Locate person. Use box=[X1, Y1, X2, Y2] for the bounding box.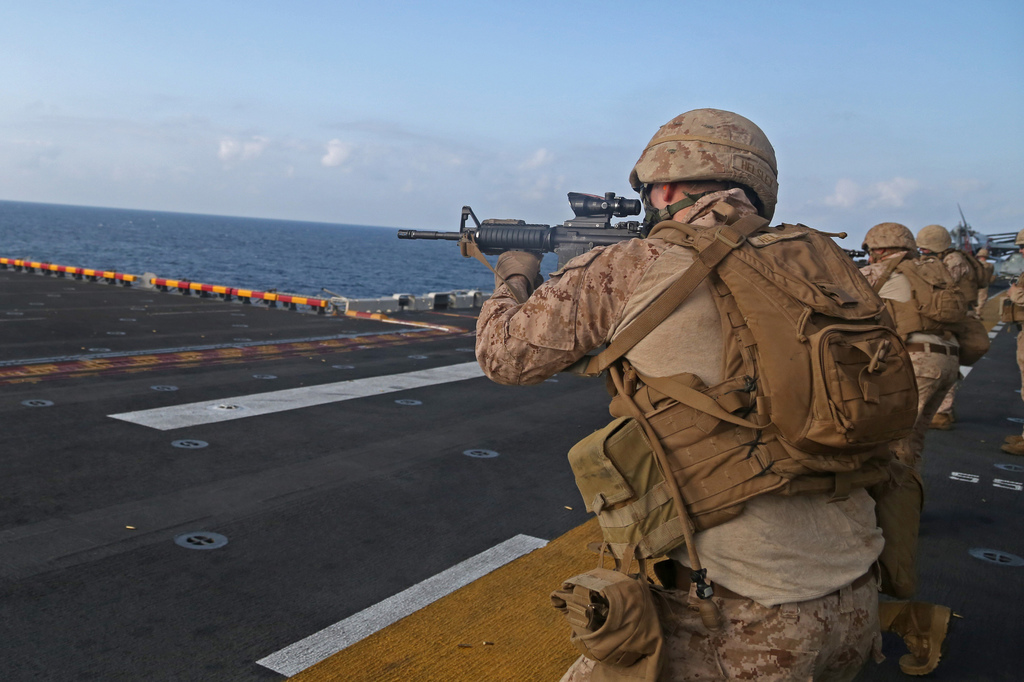
box=[457, 123, 911, 661].
